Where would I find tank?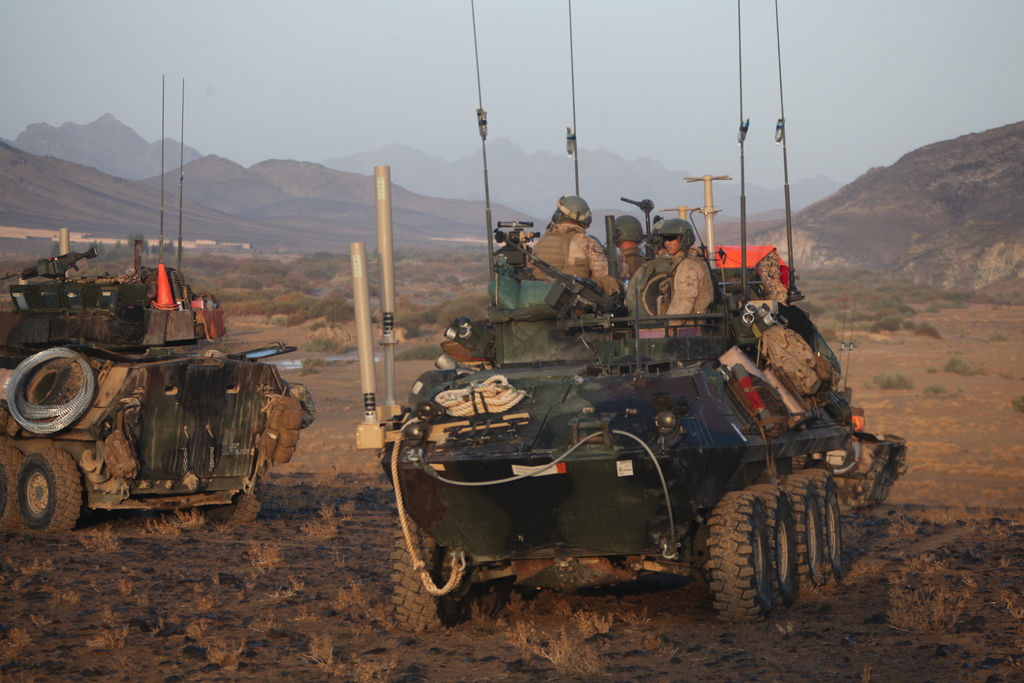
At region(0, 75, 319, 537).
